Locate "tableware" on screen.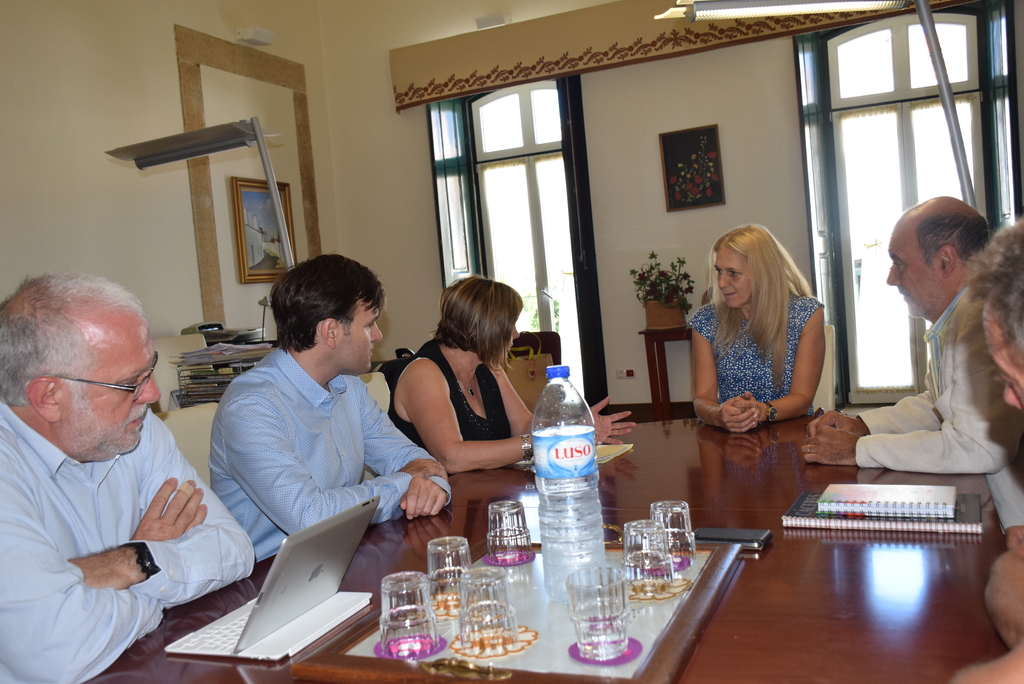
On screen at 484,500,534,568.
